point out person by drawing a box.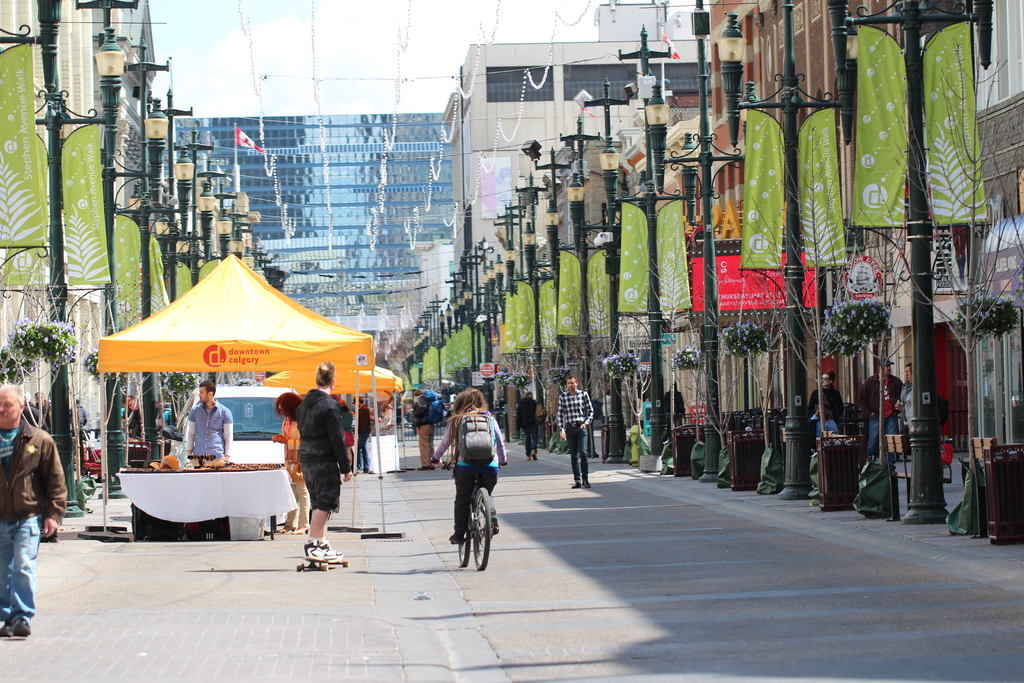
Rect(0, 386, 70, 638).
